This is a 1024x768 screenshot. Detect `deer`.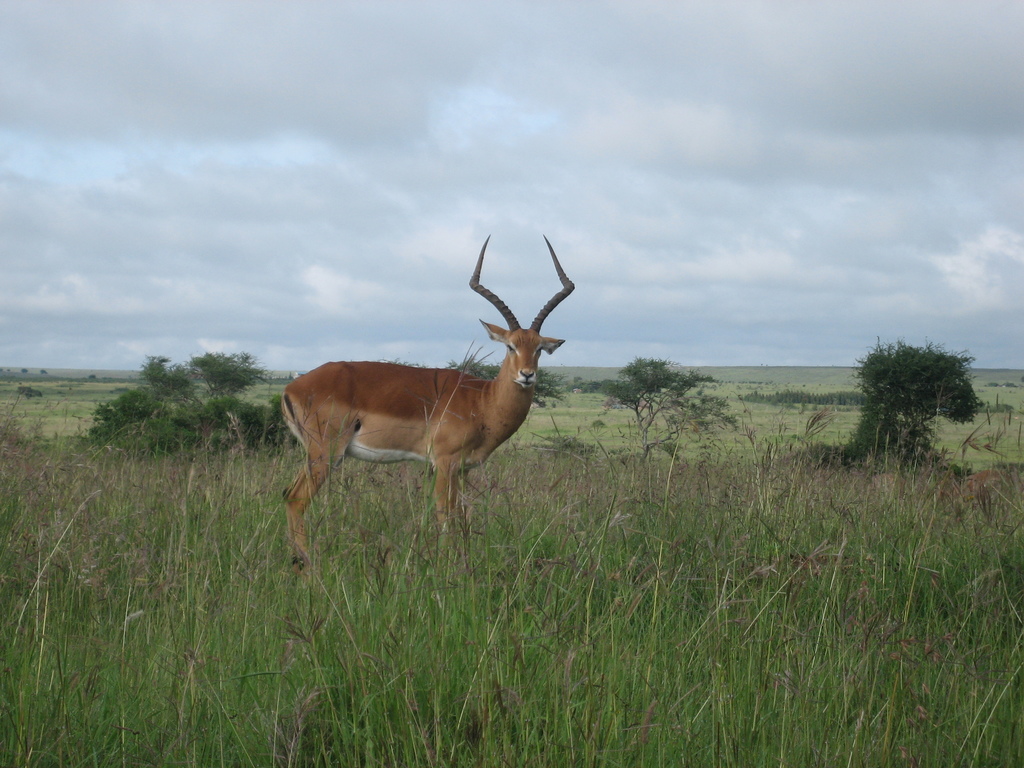
[282, 239, 572, 569].
